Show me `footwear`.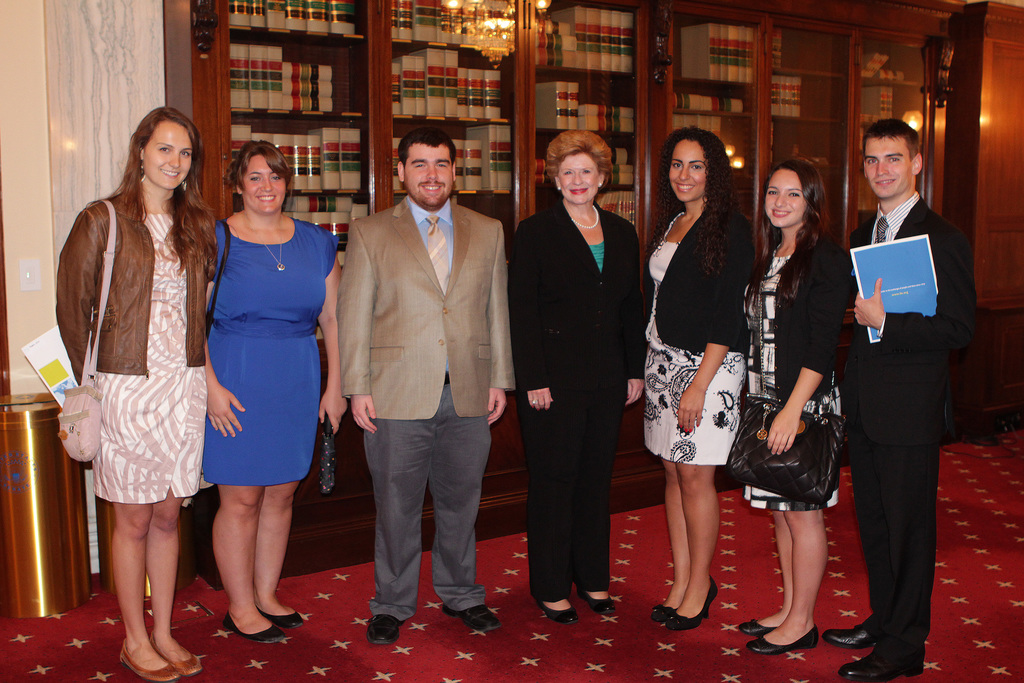
`footwear` is here: {"left": 739, "top": 618, "right": 776, "bottom": 638}.
